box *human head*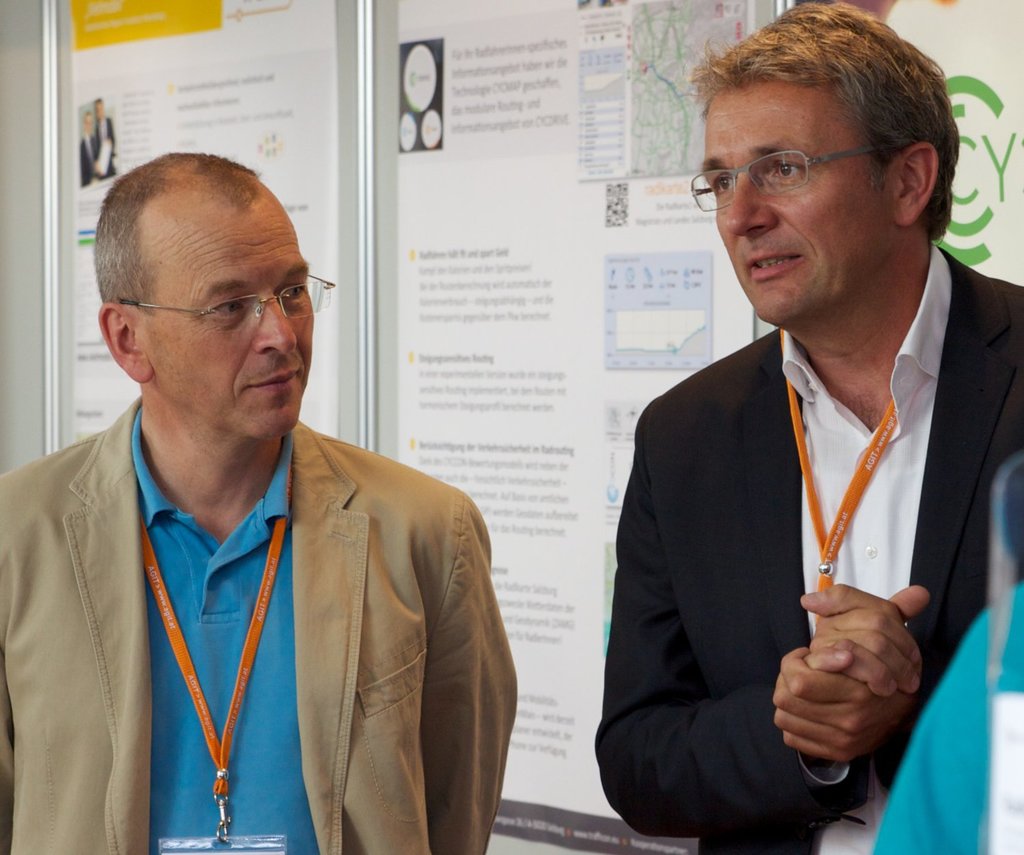
<region>91, 98, 102, 123</region>
